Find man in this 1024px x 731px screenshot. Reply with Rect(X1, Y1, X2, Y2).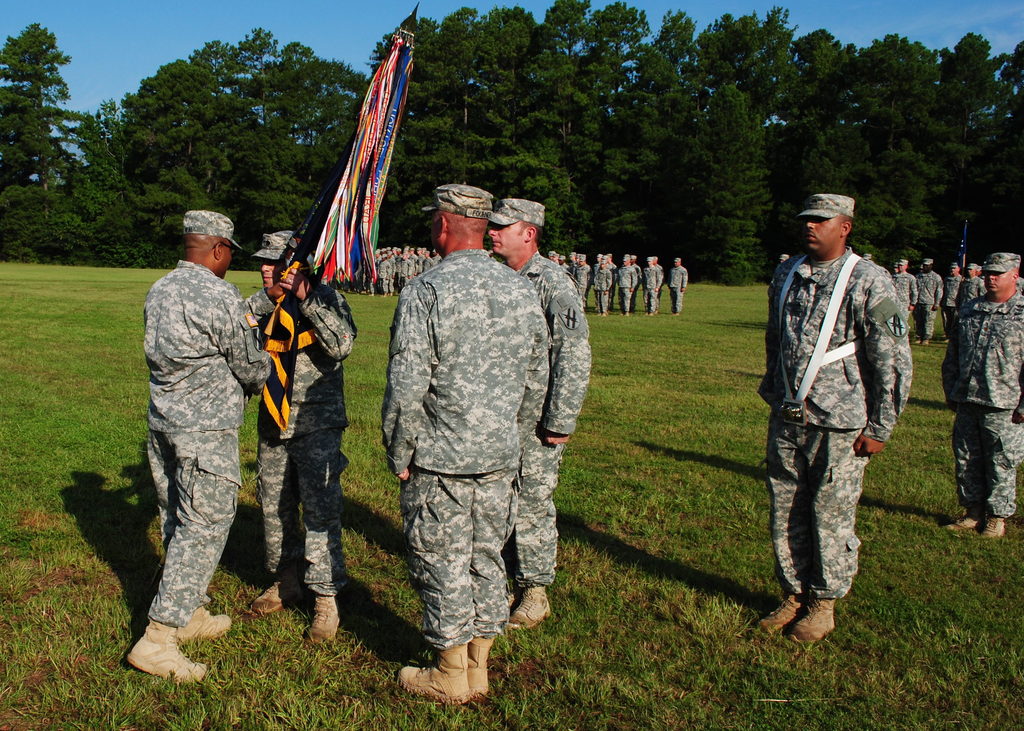
Rect(246, 227, 356, 645).
